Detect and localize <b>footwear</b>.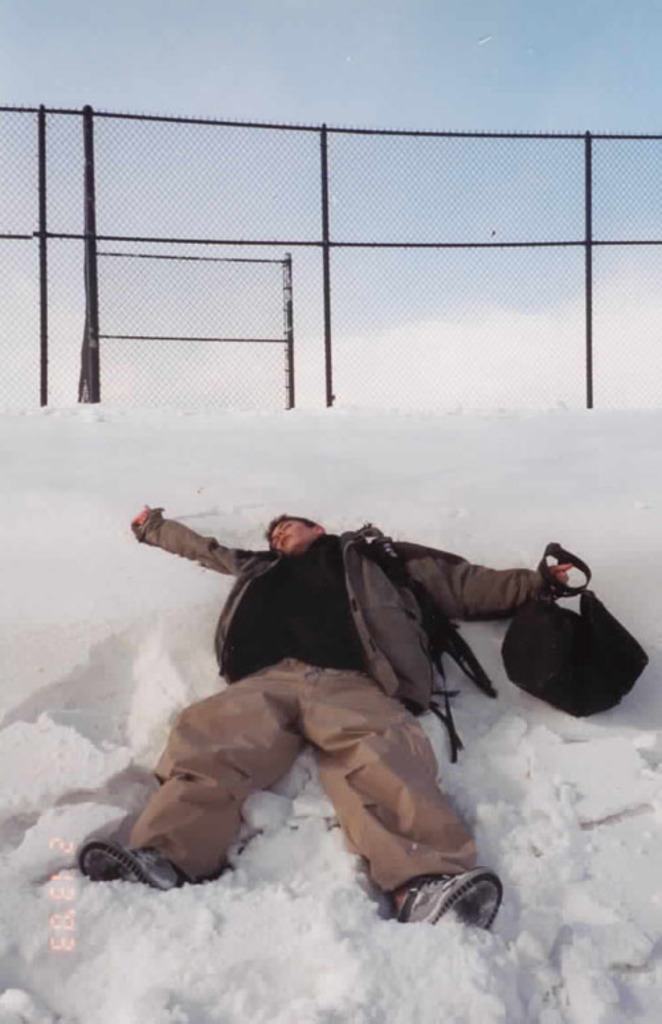
Localized at detection(388, 850, 504, 964).
